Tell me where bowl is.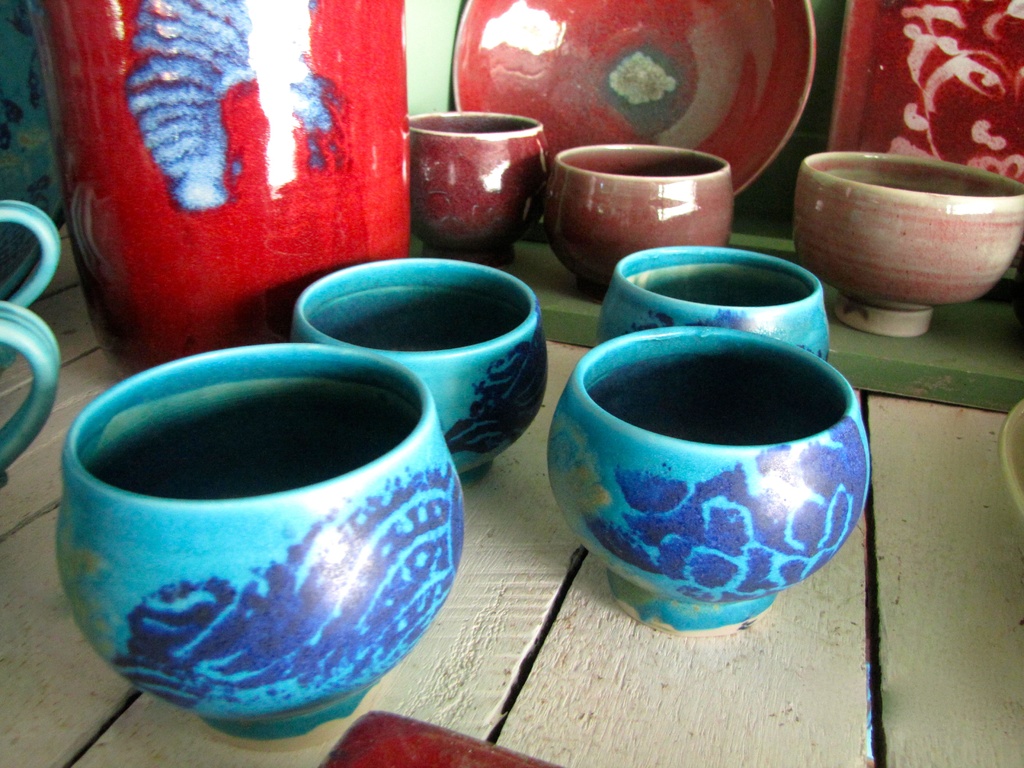
bowl is at 558, 339, 873, 626.
